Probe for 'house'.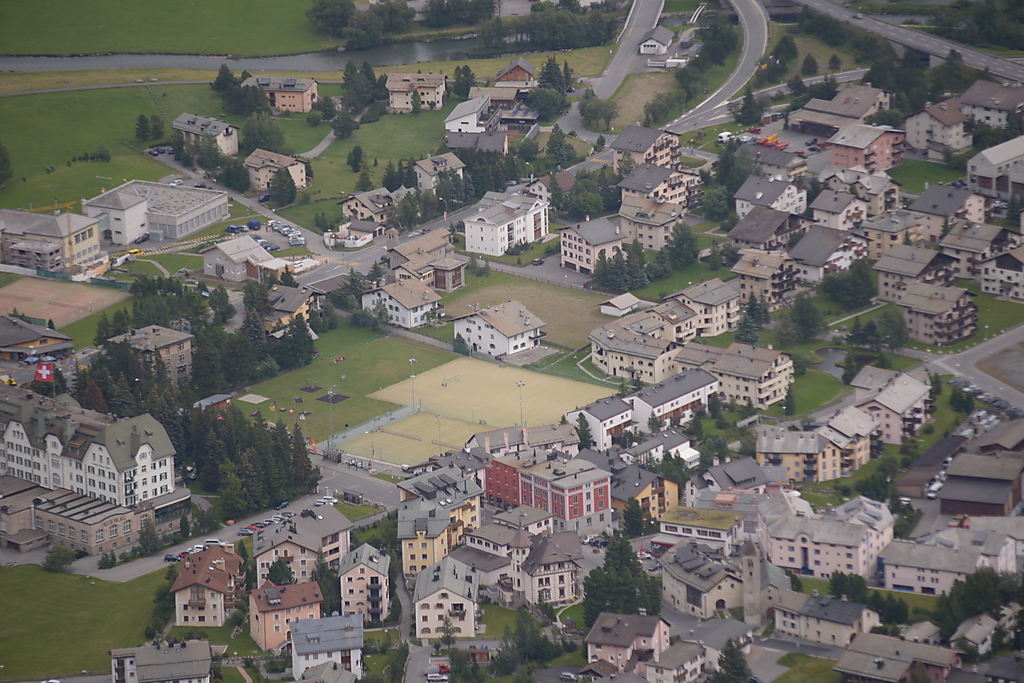
Probe result: BBox(683, 343, 723, 375).
